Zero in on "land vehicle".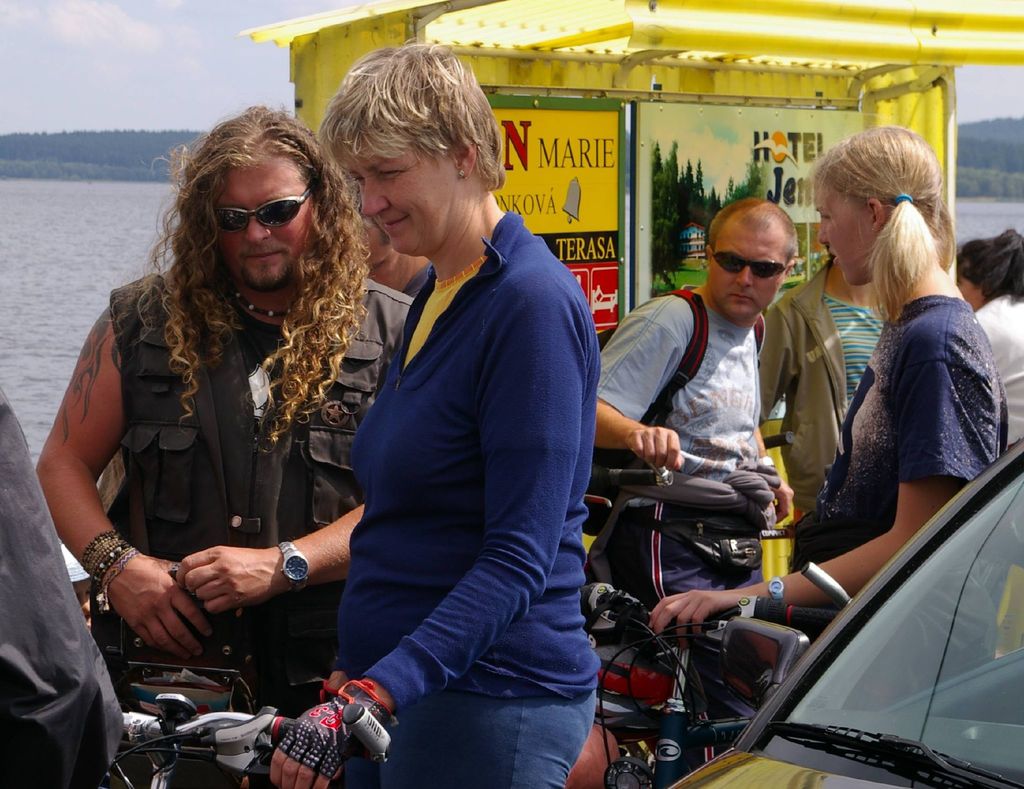
Zeroed in: bbox=(590, 566, 845, 788).
